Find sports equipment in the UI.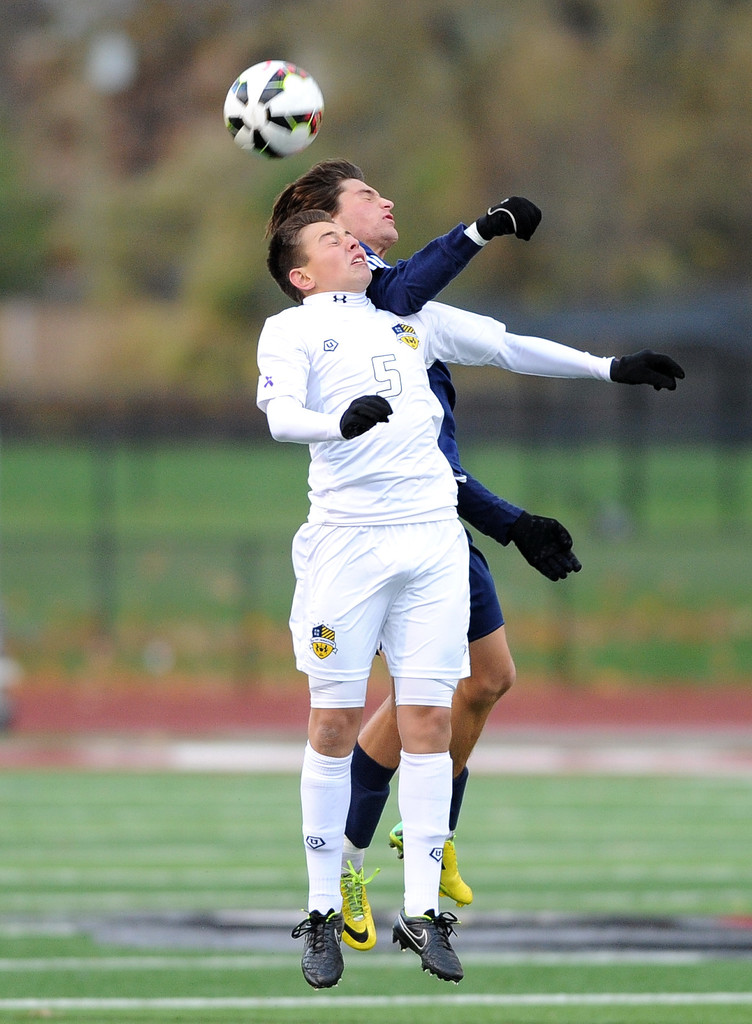
UI element at {"x1": 516, "y1": 509, "x2": 584, "y2": 577}.
